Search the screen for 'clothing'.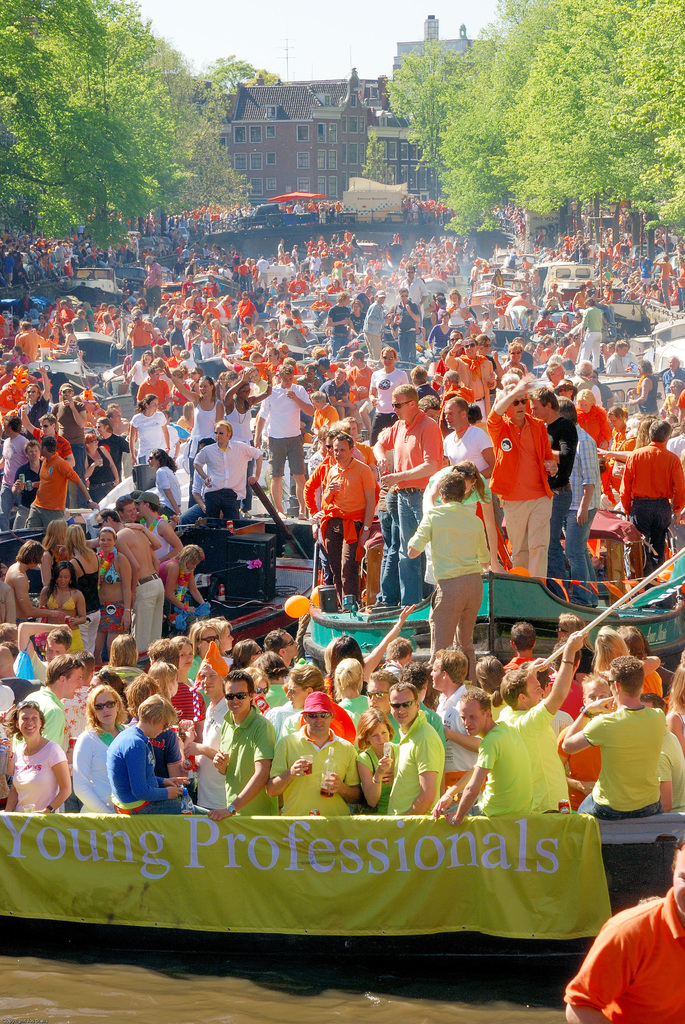
Found at crop(155, 738, 175, 772).
